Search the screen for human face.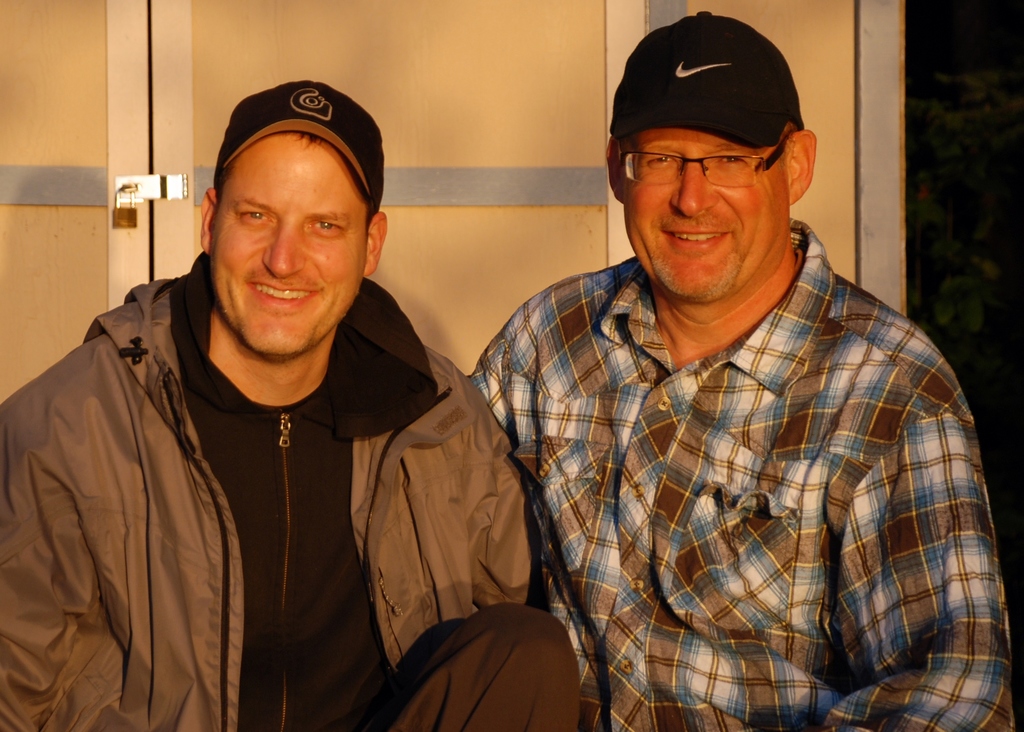
Found at [x1=216, y1=130, x2=367, y2=368].
